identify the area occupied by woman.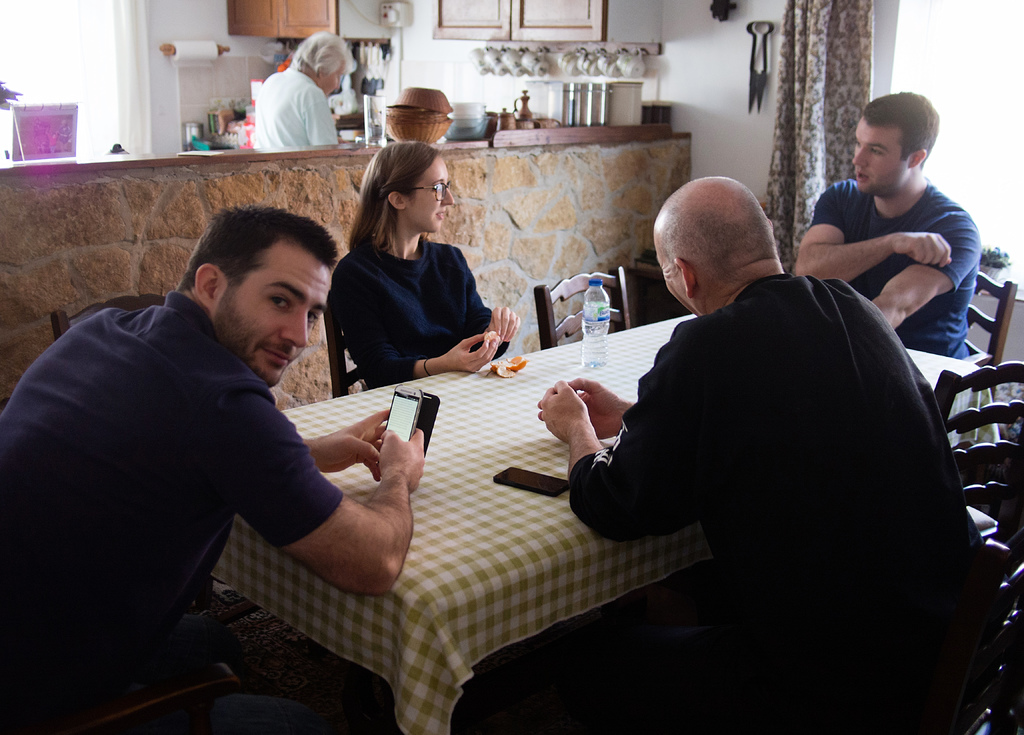
Area: (250,25,354,153).
